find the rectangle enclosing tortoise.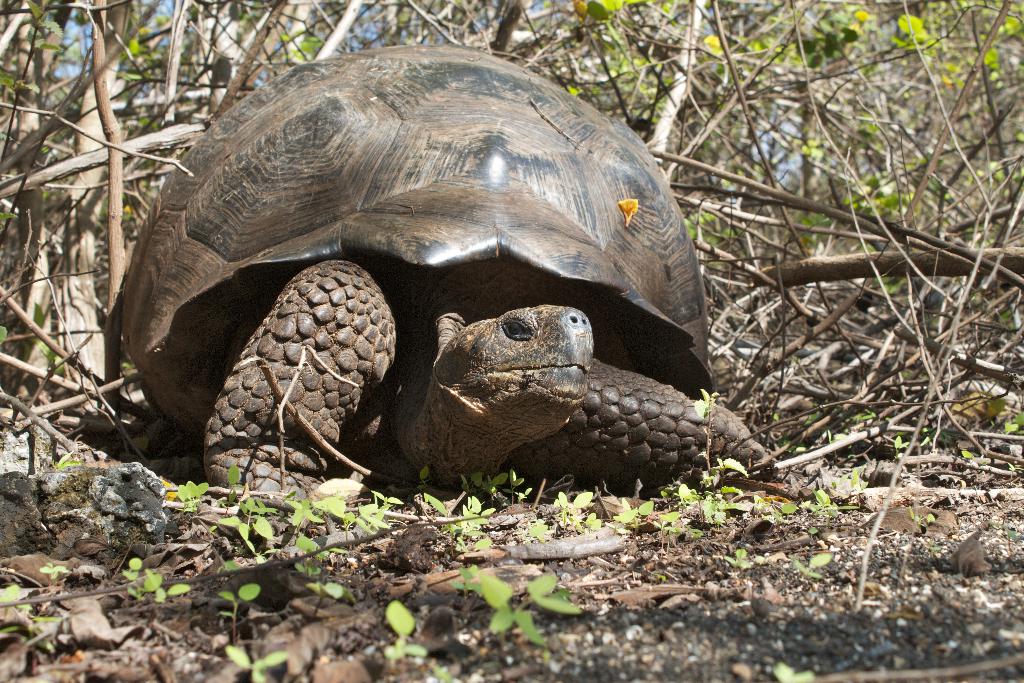
110, 45, 791, 512.
